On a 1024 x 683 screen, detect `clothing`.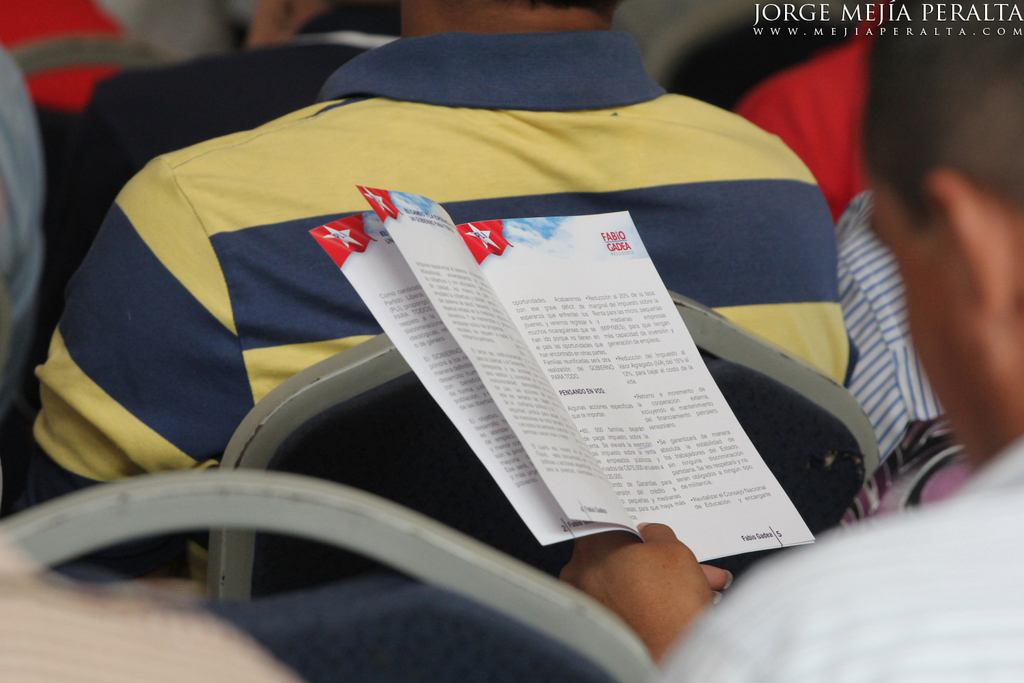
<box>839,426,975,528</box>.
